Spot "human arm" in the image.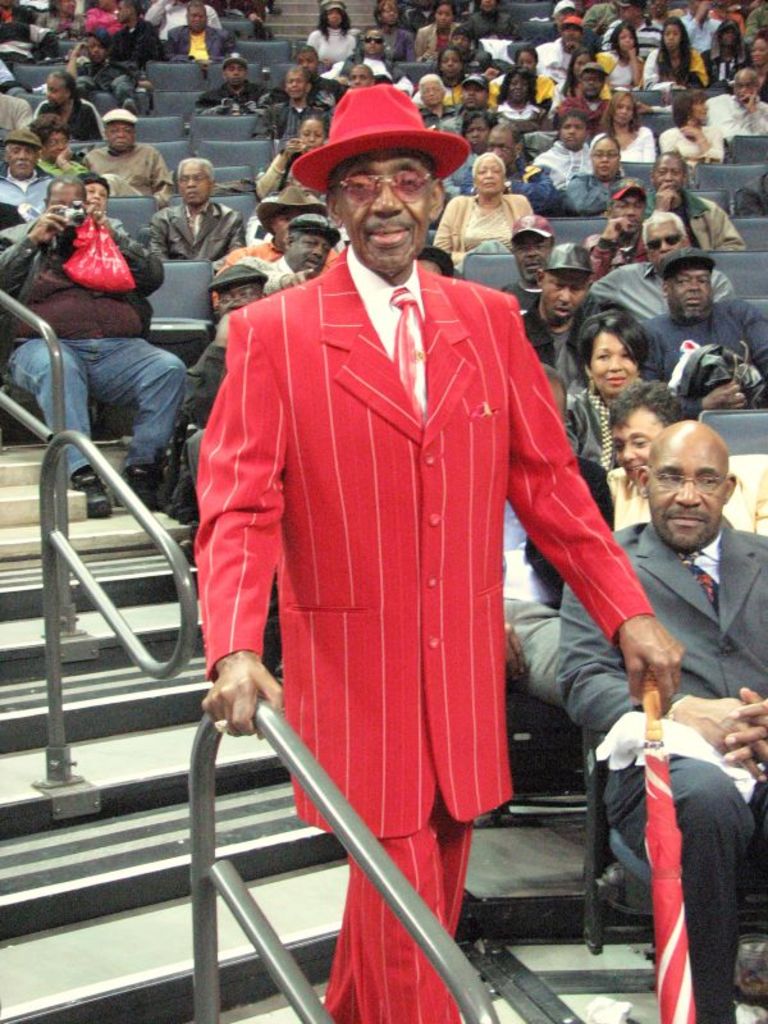
"human arm" found at rect(138, 201, 170, 262).
